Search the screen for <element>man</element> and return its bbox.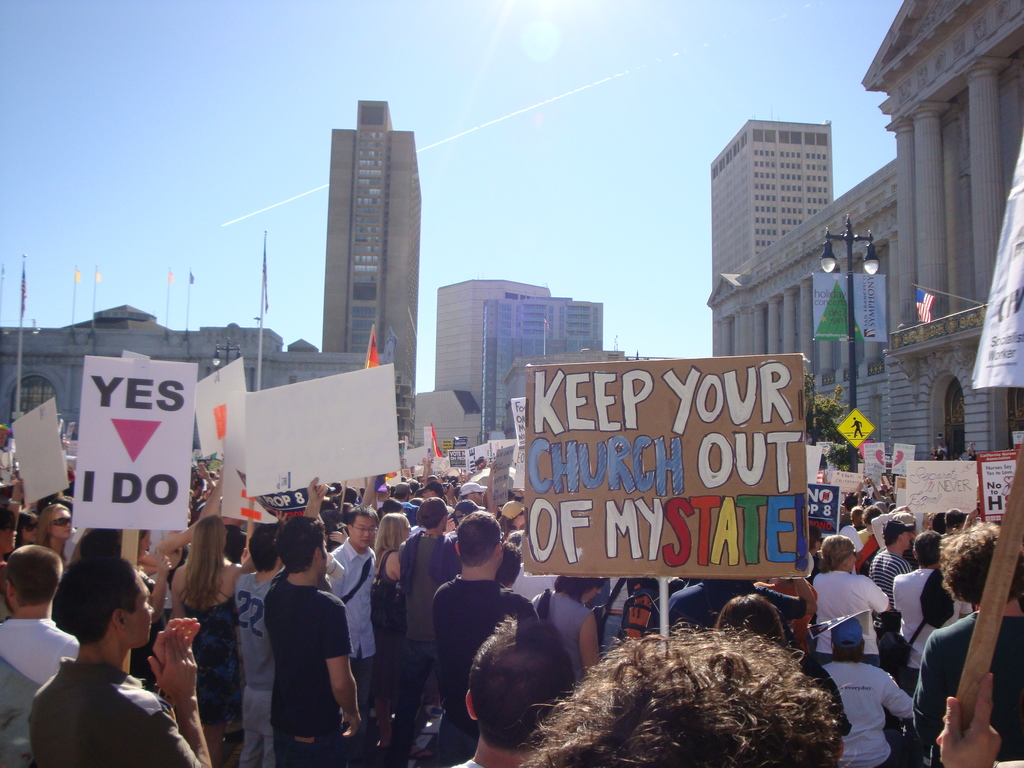
Found: box(868, 512, 910, 600).
